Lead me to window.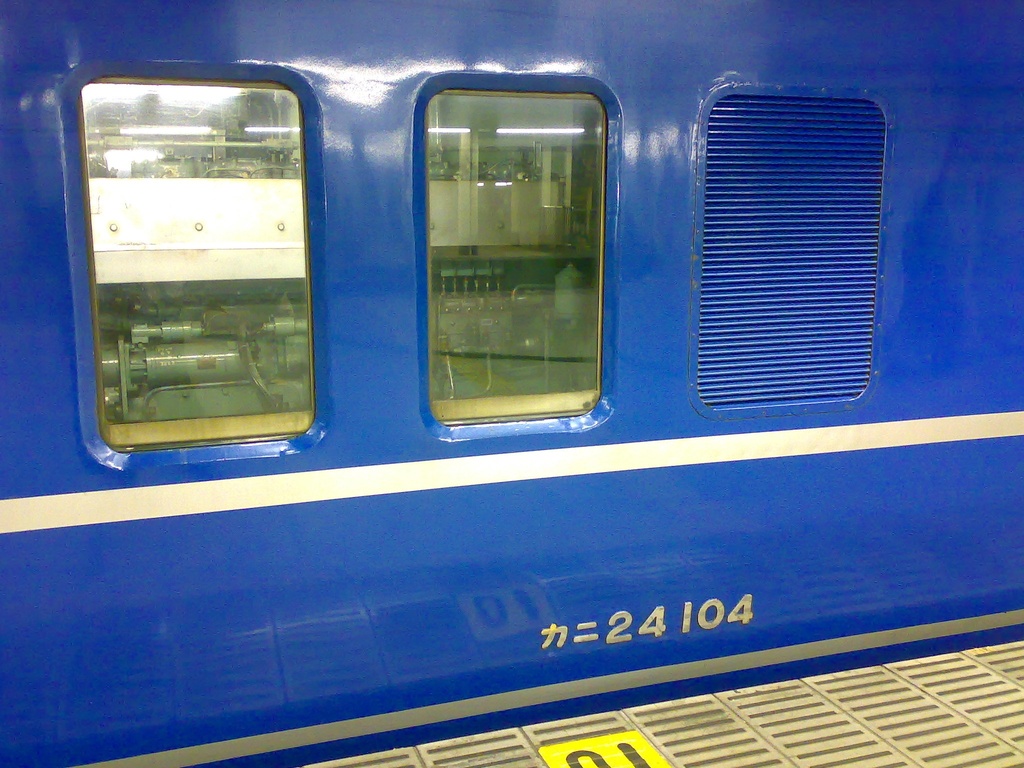
Lead to 405,71,618,417.
